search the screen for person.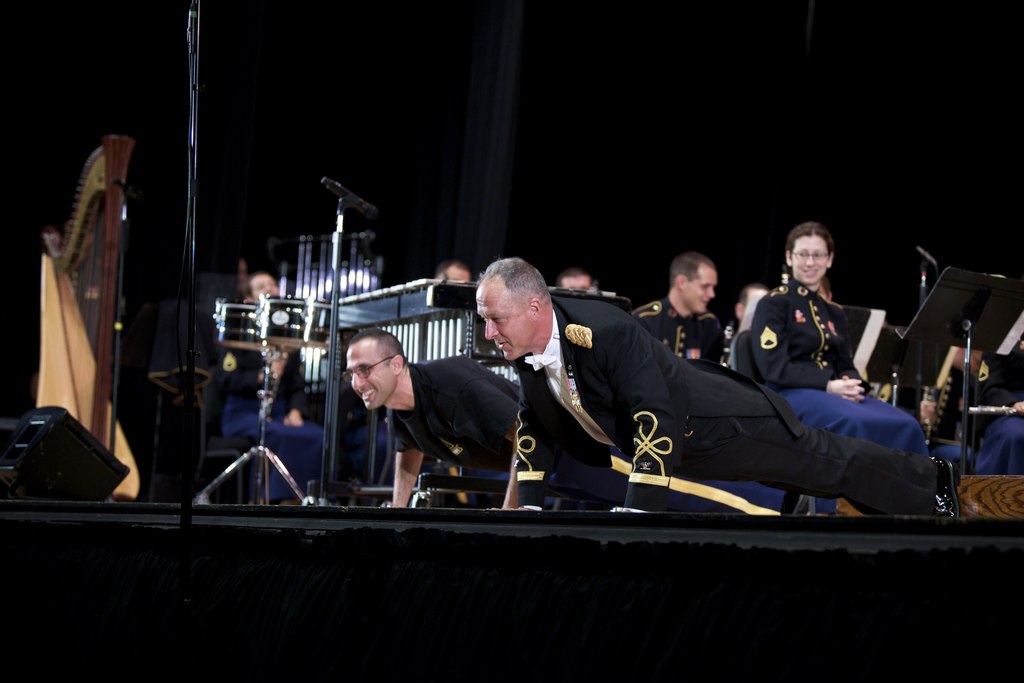
Found at [750,215,868,431].
